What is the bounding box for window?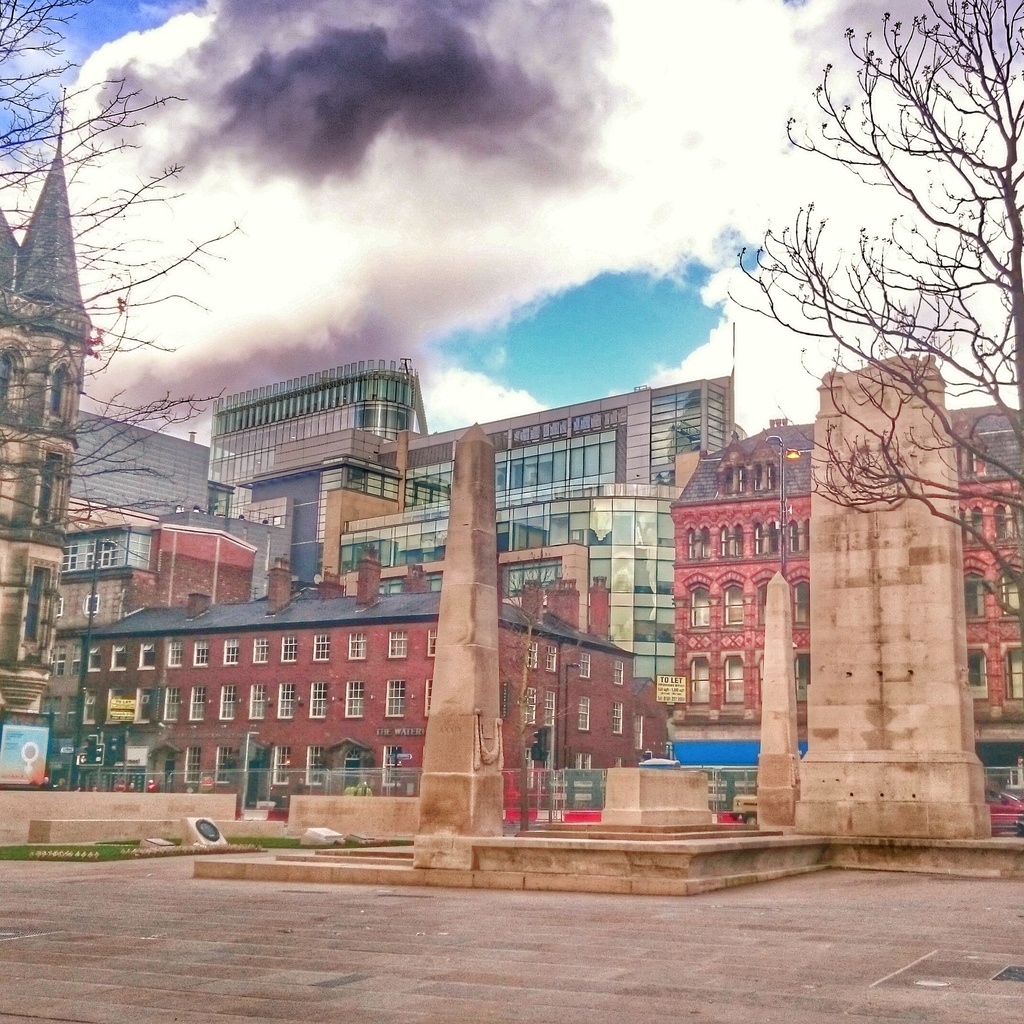
(580,752,596,768).
